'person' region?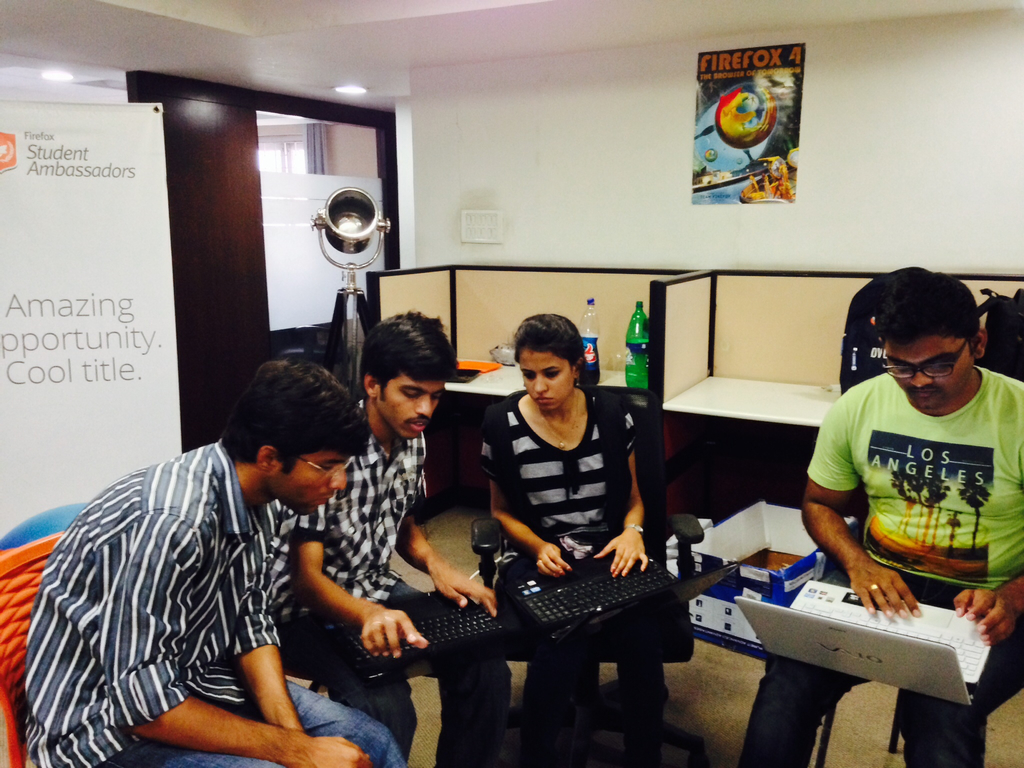
{"x1": 482, "y1": 313, "x2": 657, "y2": 767}
